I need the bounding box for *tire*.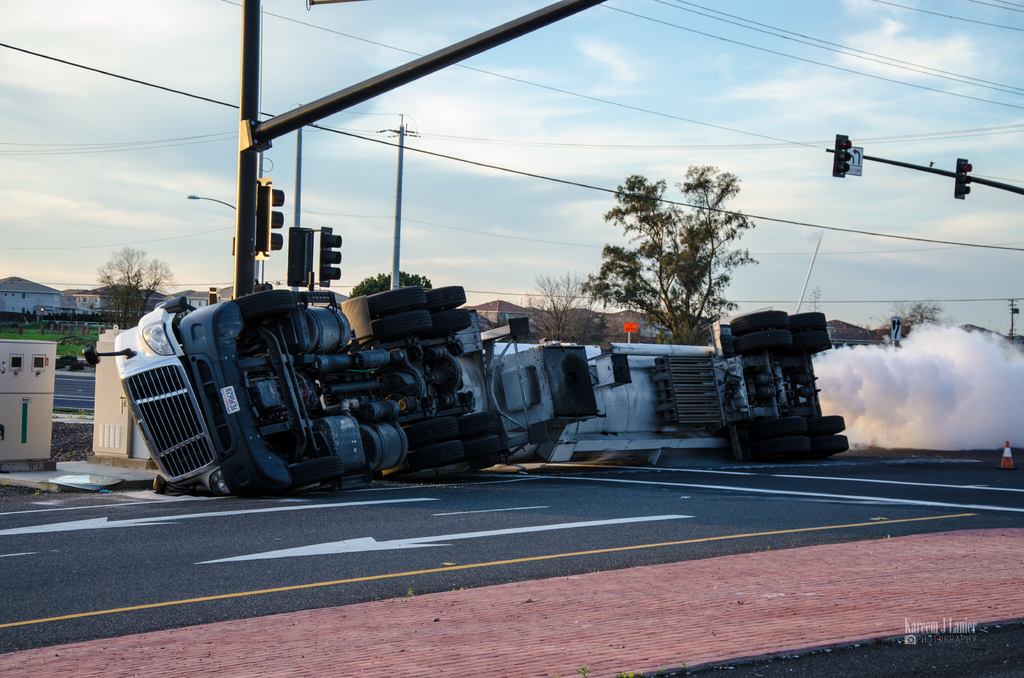
Here it is: 404,419,461,447.
